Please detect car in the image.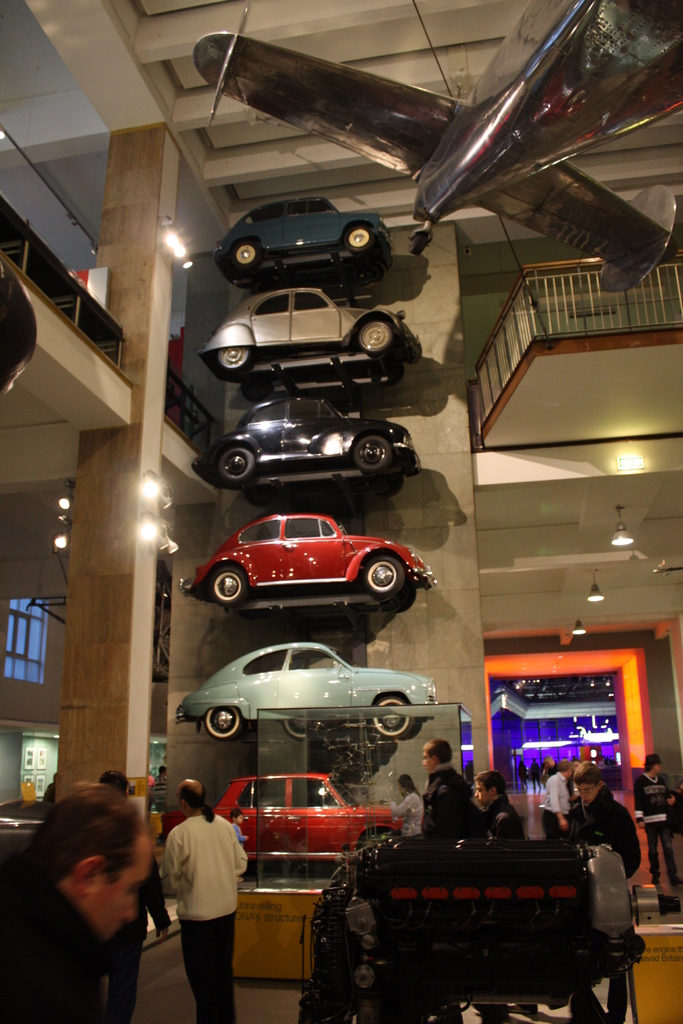
(214, 194, 388, 273).
